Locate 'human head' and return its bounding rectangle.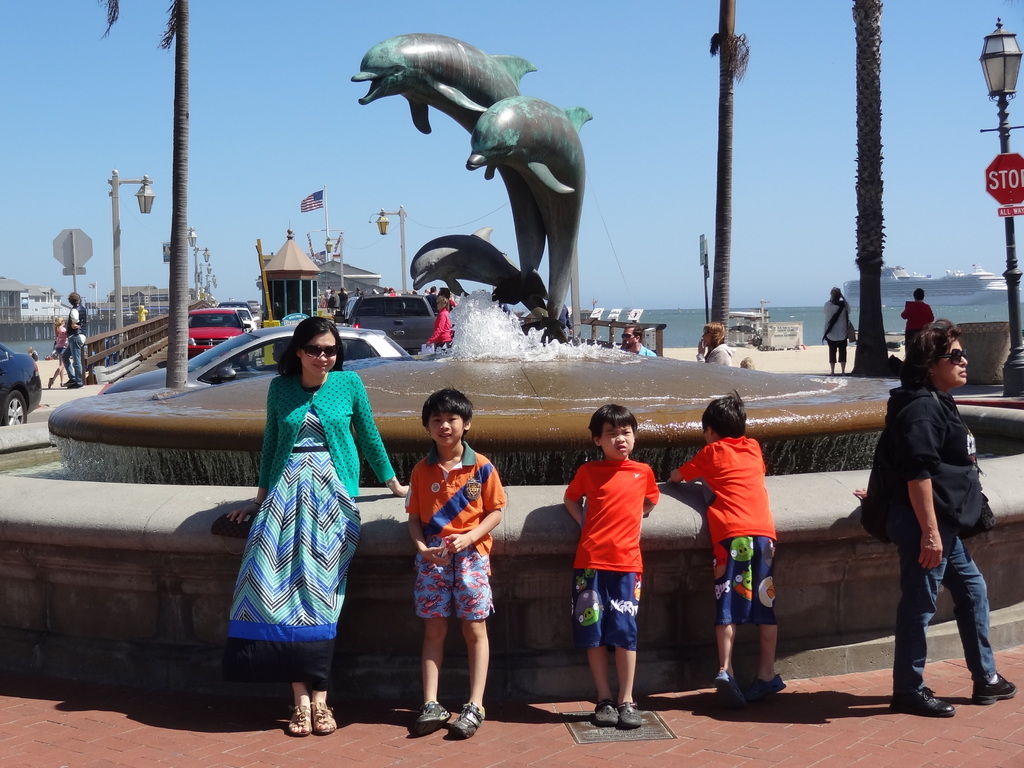
l=698, t=389, r=748, b=444.
